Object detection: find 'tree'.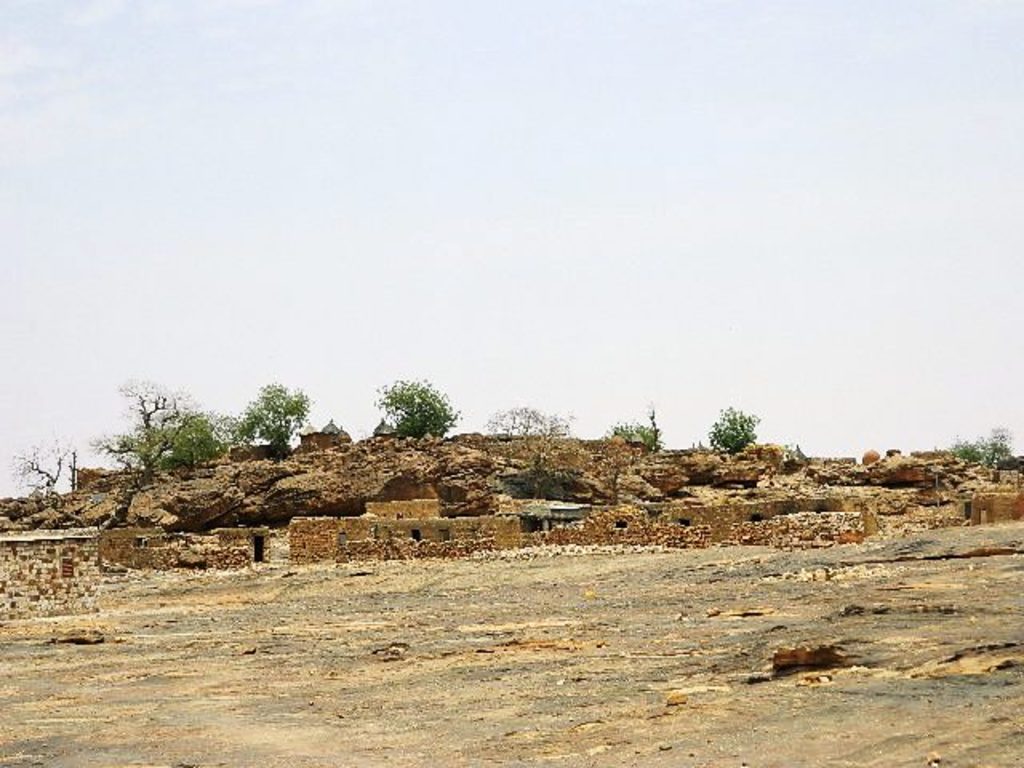
left=230, top=378, right=314, bottom=459.
